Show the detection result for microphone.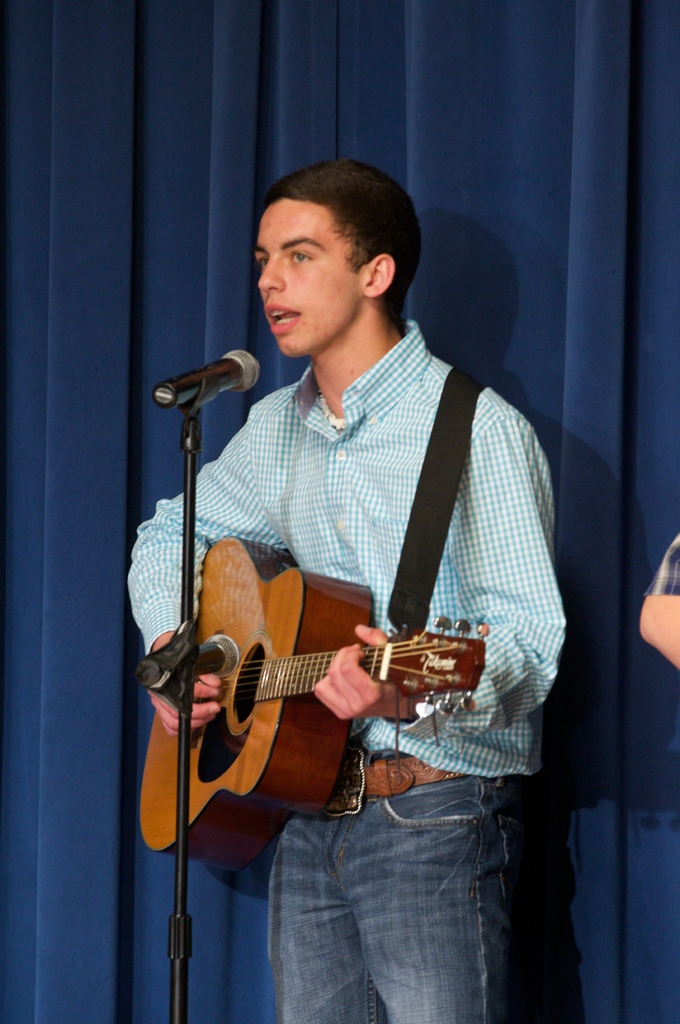
150,349,262,417.
